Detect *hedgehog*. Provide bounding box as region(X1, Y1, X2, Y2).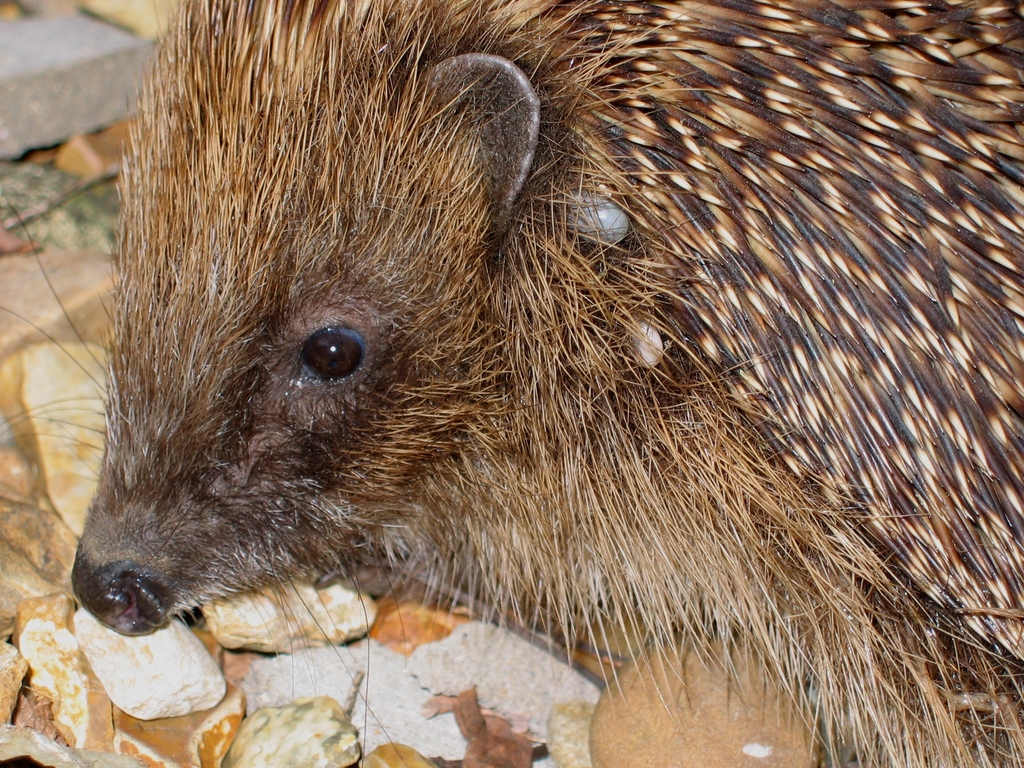
region(0, 0, 1022, 767).
